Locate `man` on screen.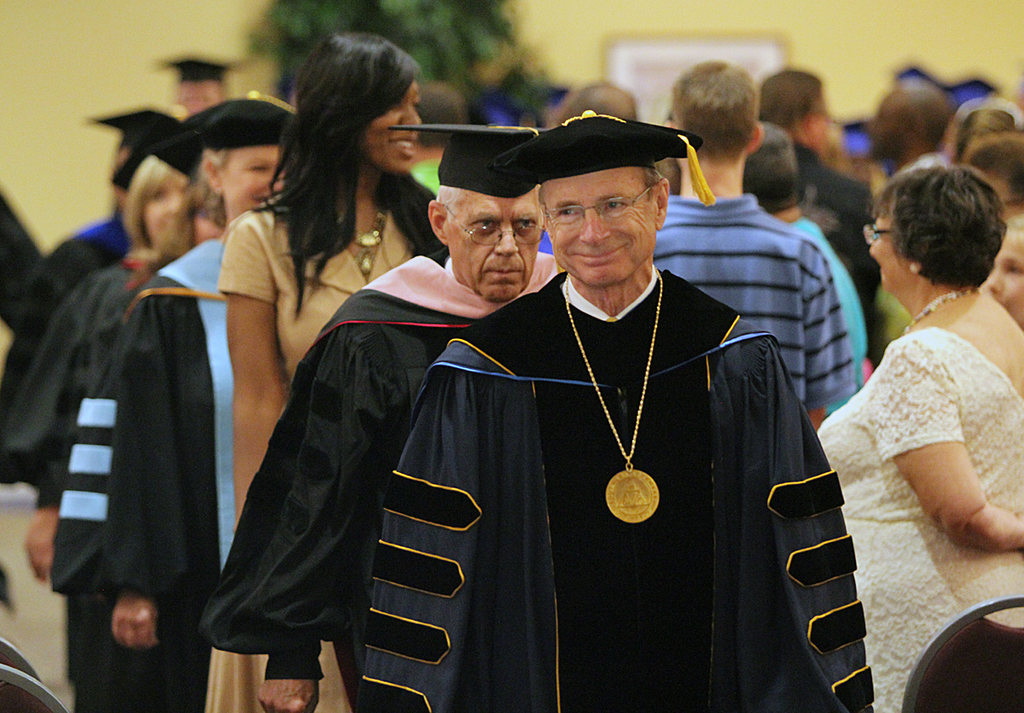
On screen at 200,118,557,712.
